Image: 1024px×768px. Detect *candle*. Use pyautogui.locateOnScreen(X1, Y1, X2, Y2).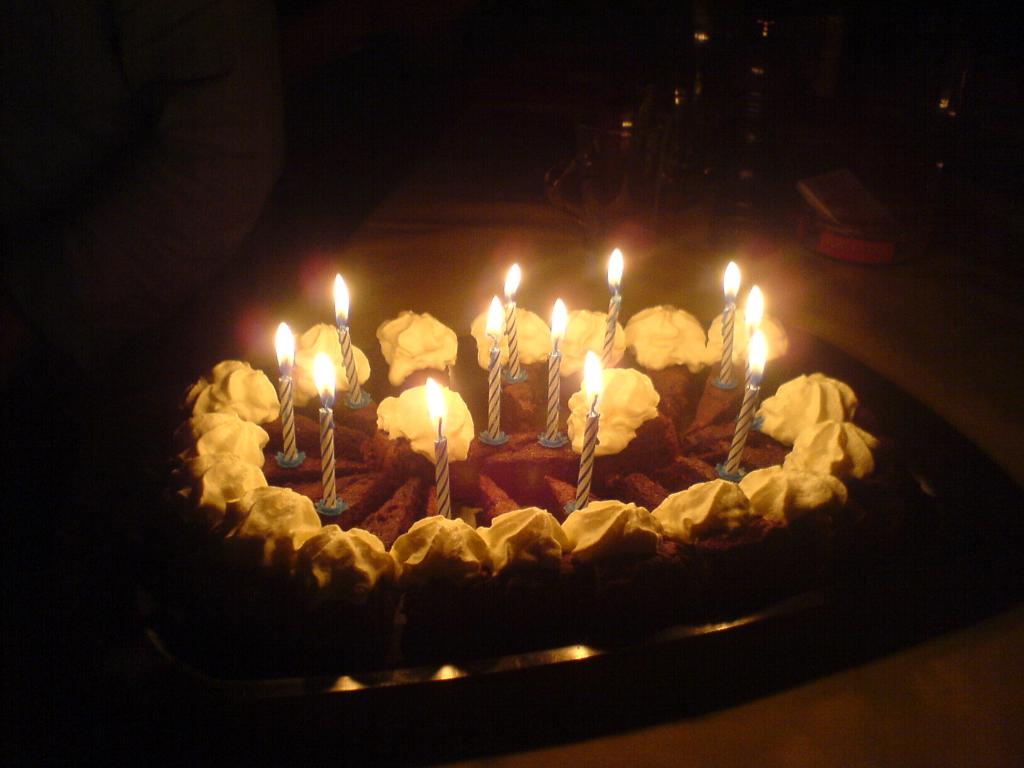
pyautogui.locateOnScreen(725, 333, 770, 471).
